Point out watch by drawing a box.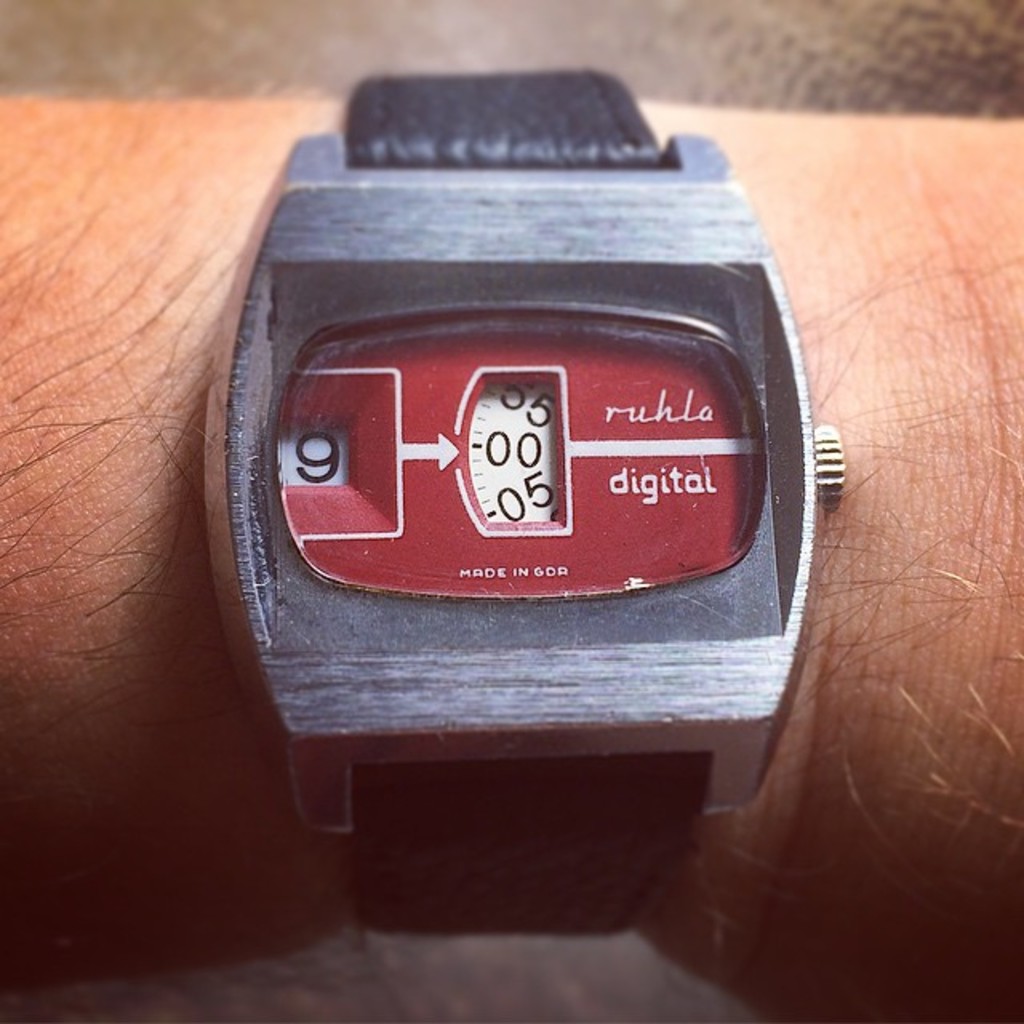
Rect(202, 59, 845, 939).
